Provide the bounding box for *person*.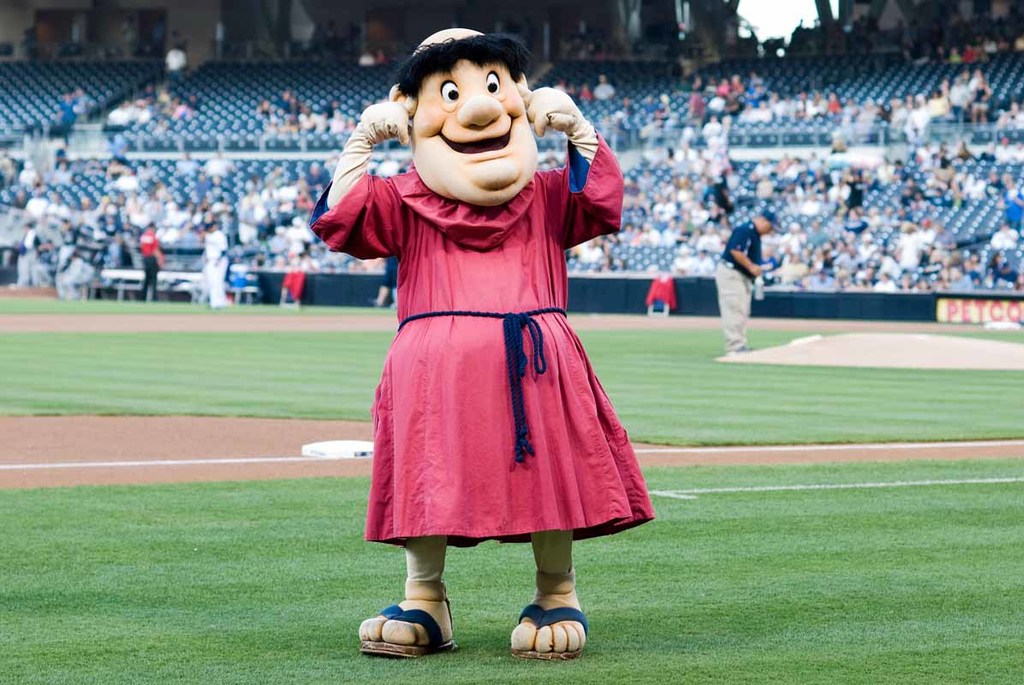
(306, 25, 655, 661).
